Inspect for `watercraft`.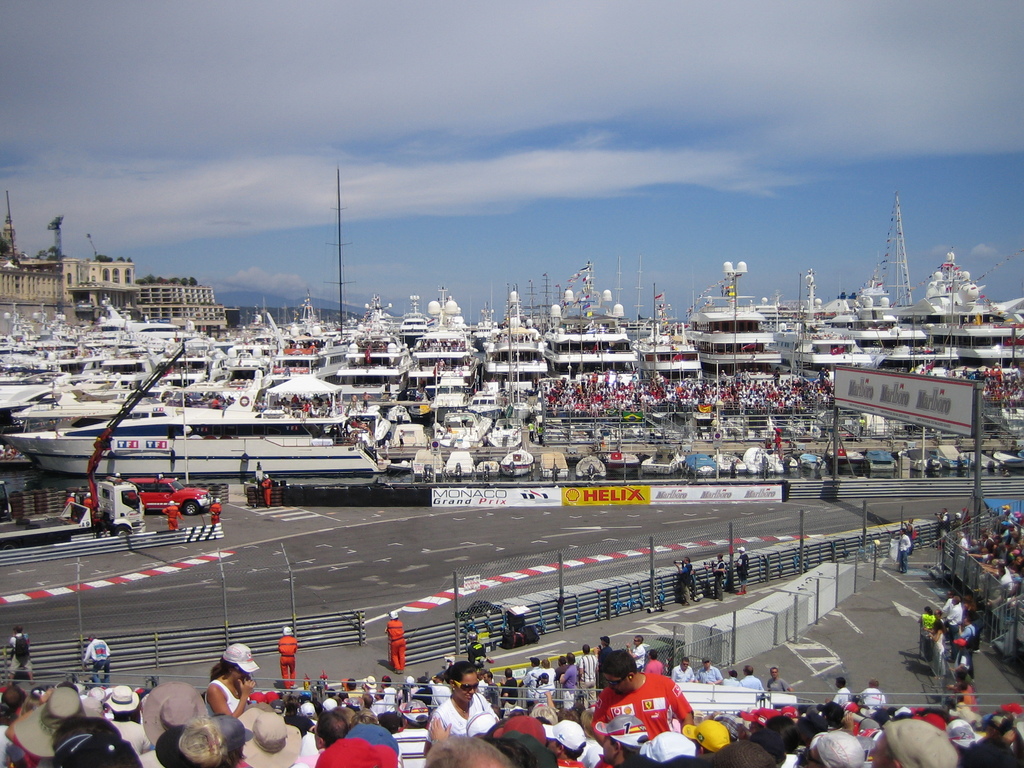
Inspection: region(751, 446, 780, 473).
